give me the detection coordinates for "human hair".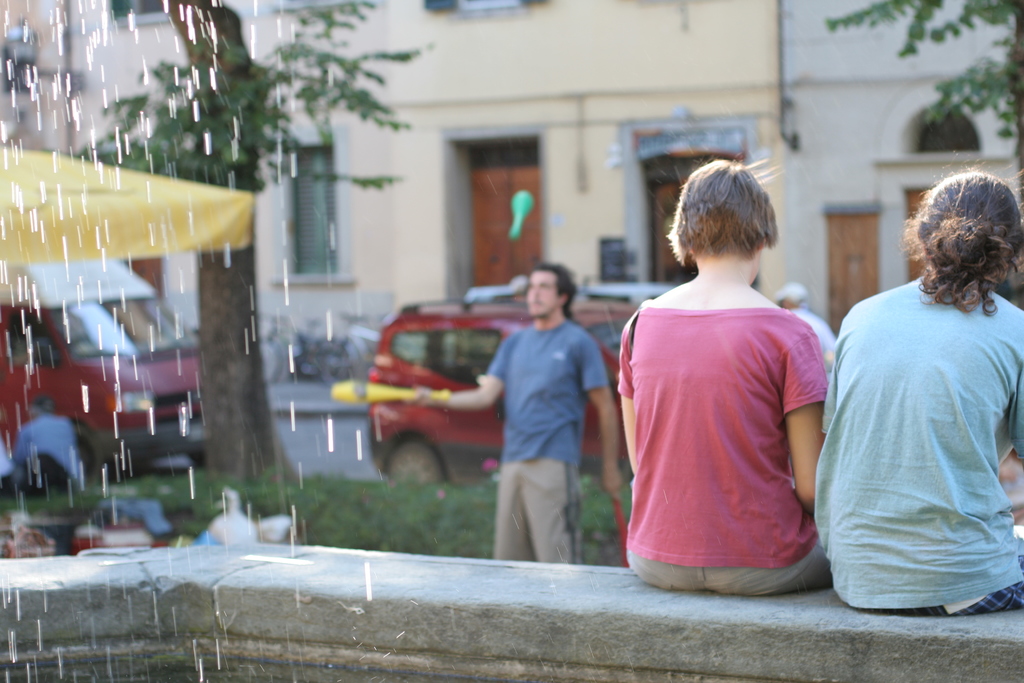
(left=664, top=157, right=780, bottom=254).
